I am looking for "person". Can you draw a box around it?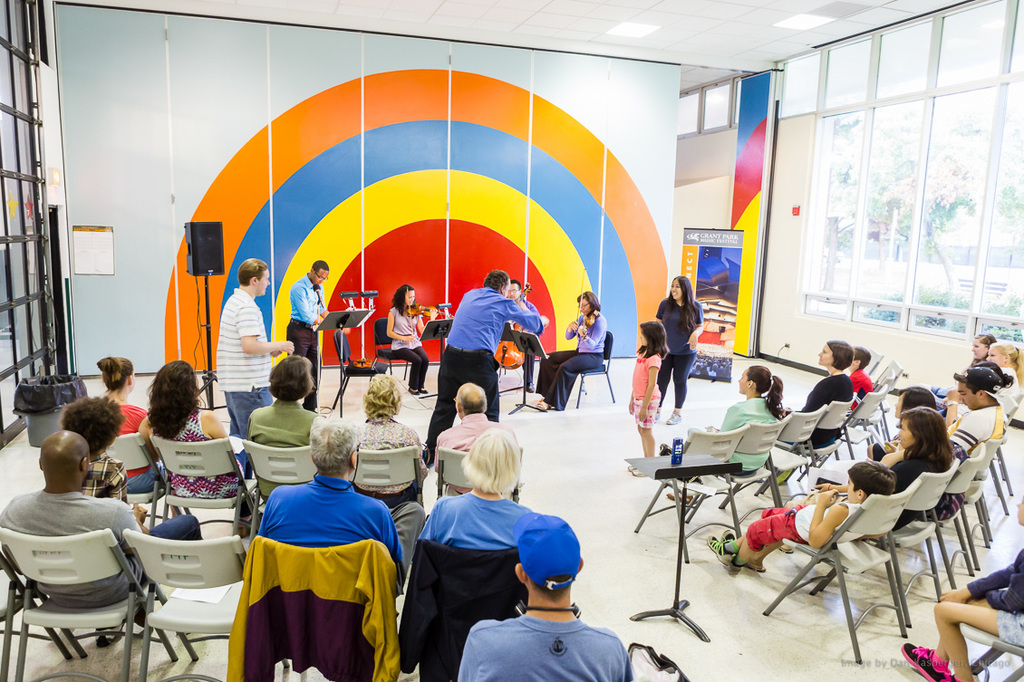
Sure, the bounding box is l=790, t=339, r=854, b=451.
